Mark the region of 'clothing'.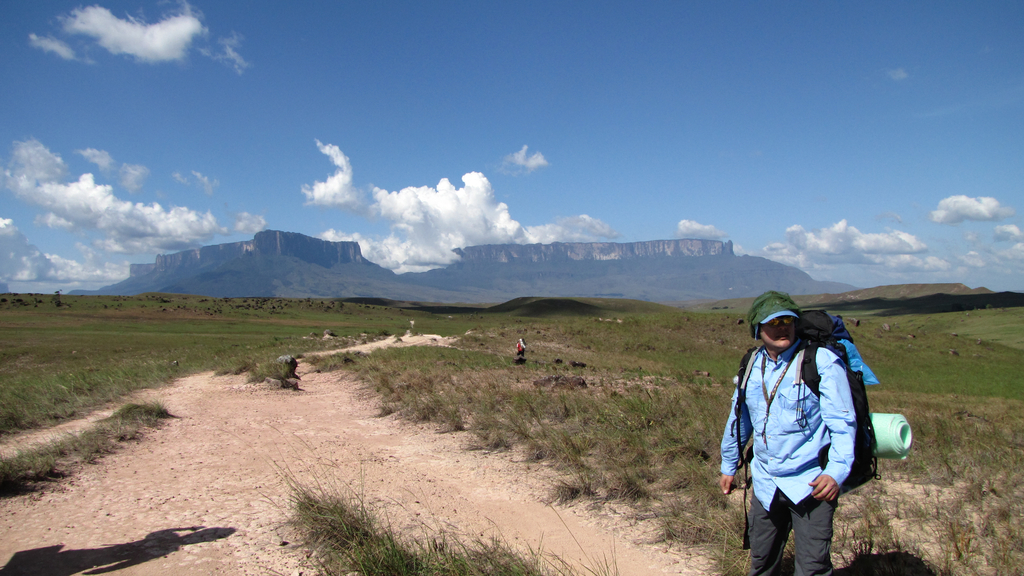
Region: bbox(513, 339, 526, 359).
